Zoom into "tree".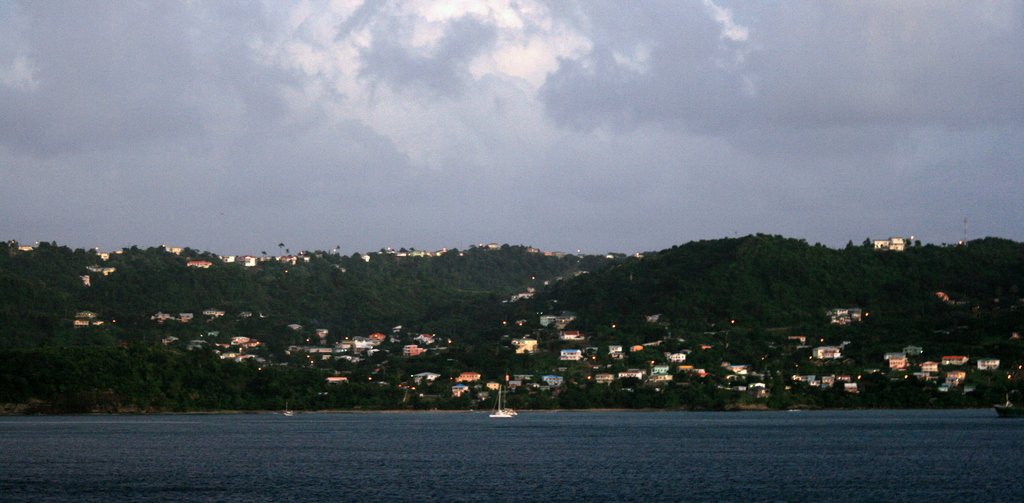
Zoom target: <region>834, 382, 848, 400</region>.
